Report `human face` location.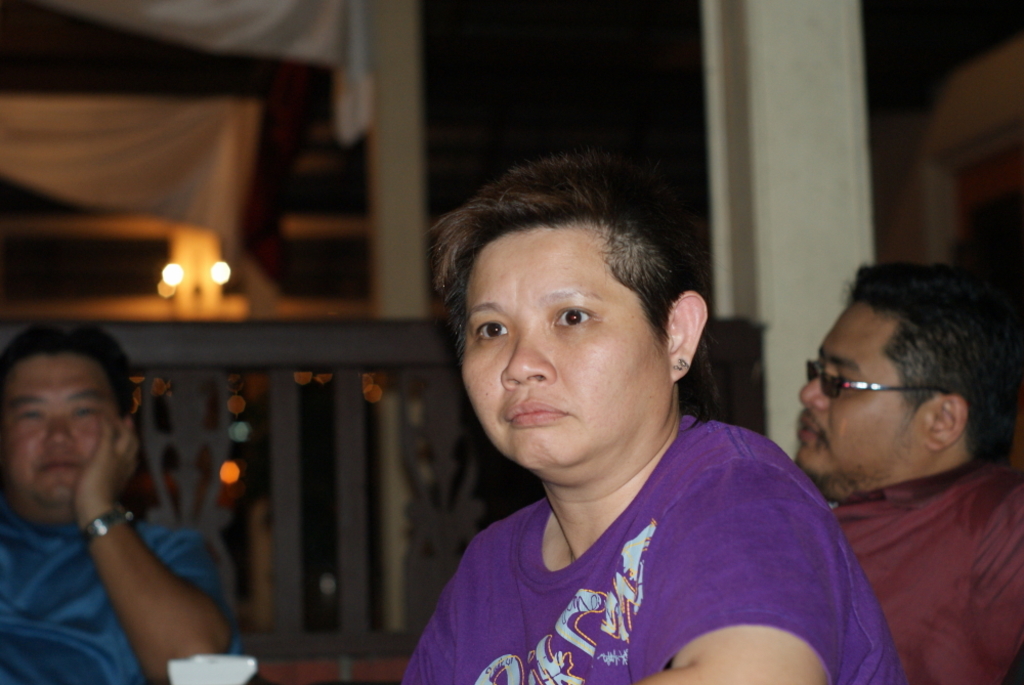
Report: x1=465, y1=196, x2=683, y2=495.
